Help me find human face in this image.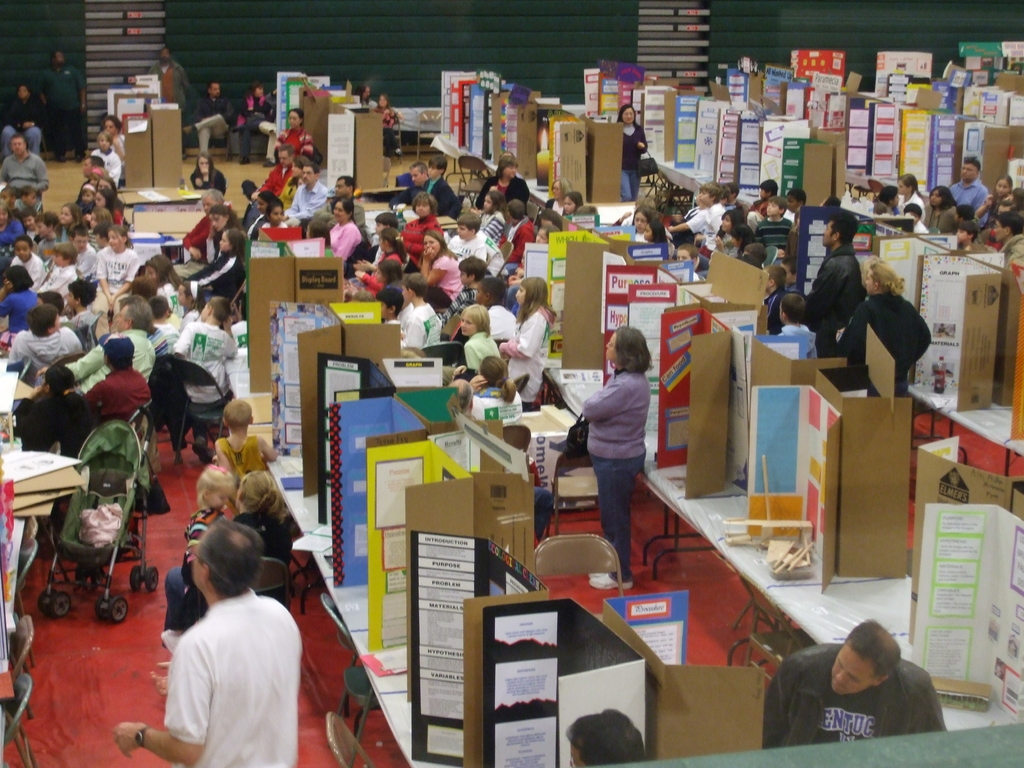
Found it: (218, 233, 228, 252).
